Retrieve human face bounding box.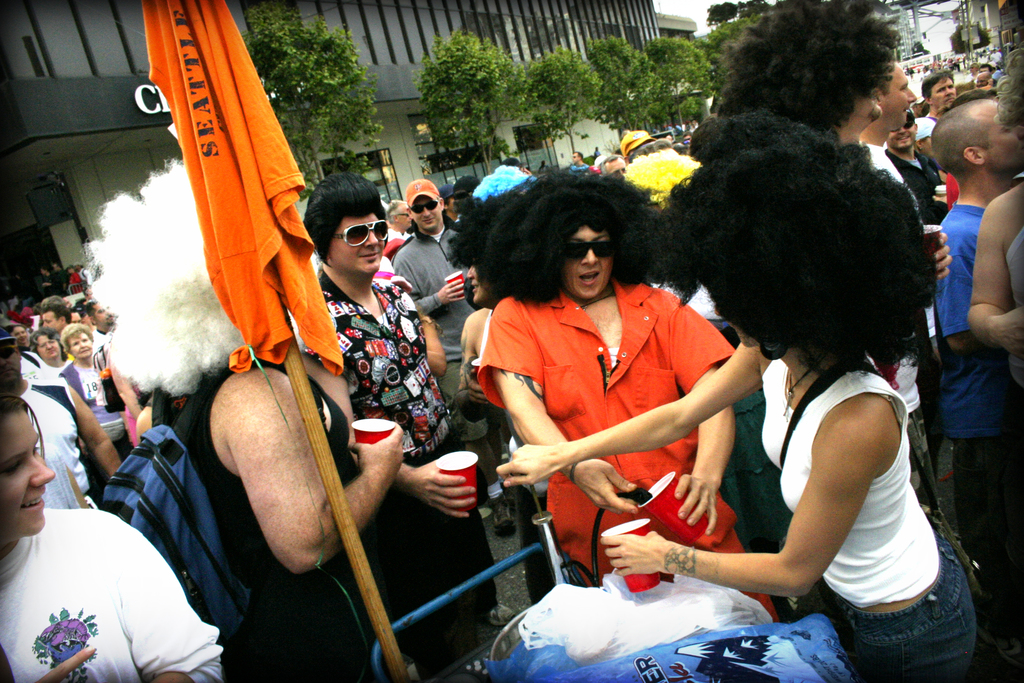
Bounding box: {"left": 397, "top": 204, "right": 413, "bottom": 226}.
